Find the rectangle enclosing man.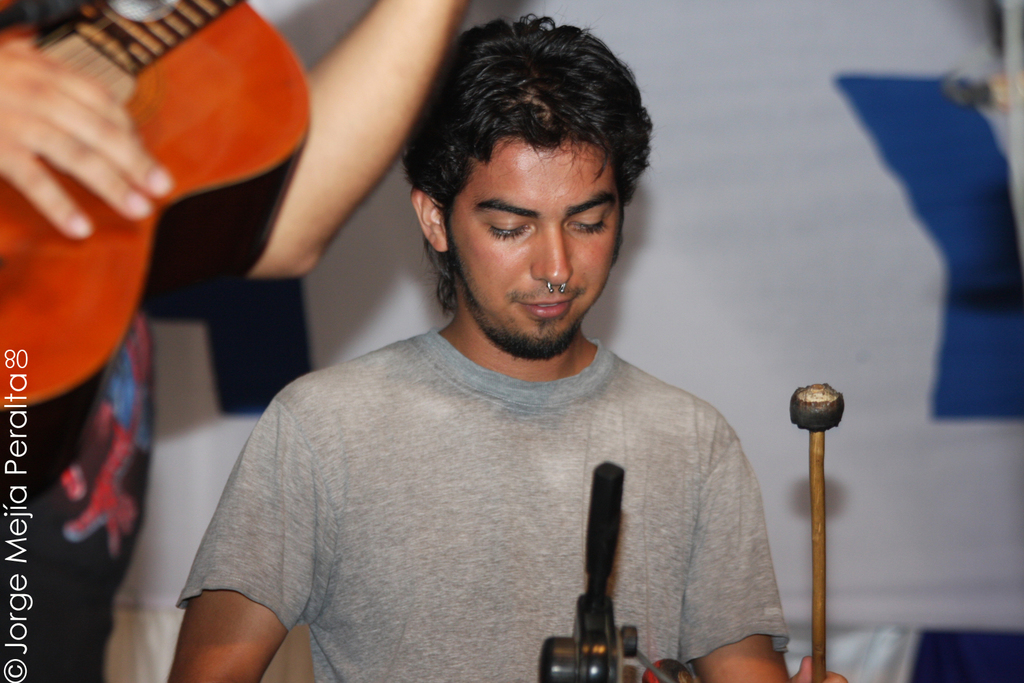
<region>157, 0, 868, 682</region>.
